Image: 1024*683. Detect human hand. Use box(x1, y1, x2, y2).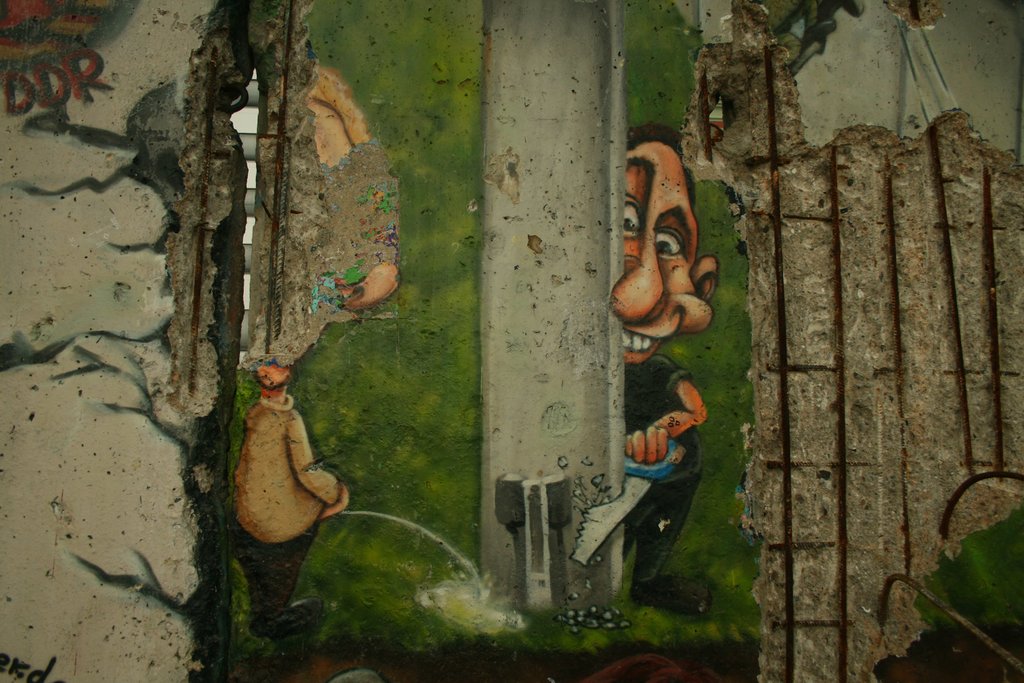
box(623, 420, 668, 466).
